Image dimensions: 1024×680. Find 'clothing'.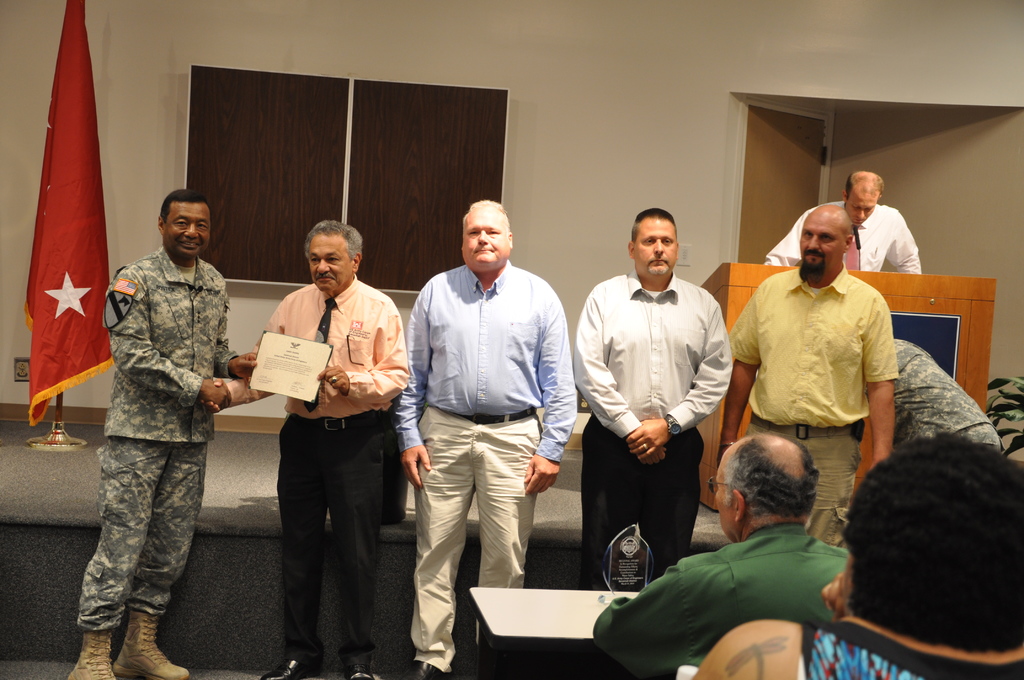
{"left": 801, "top": 614, "right": 1023, "bottom": 679}.
